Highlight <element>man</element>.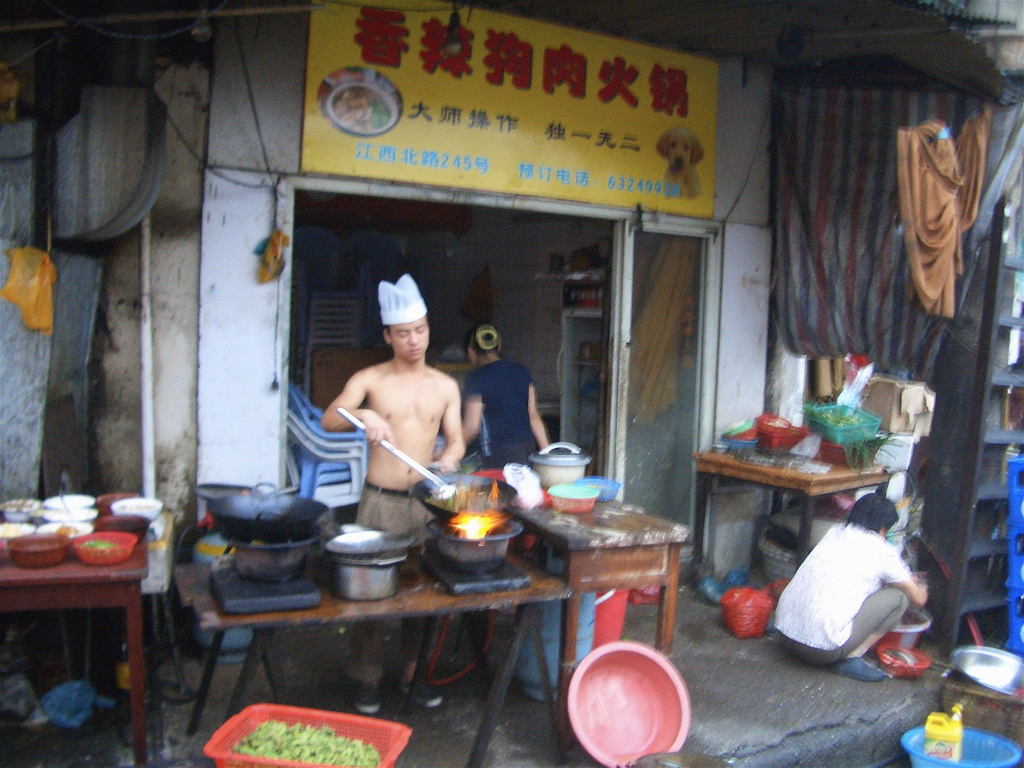
Highlighted region: l=319, t=272, r=465, b=718.
